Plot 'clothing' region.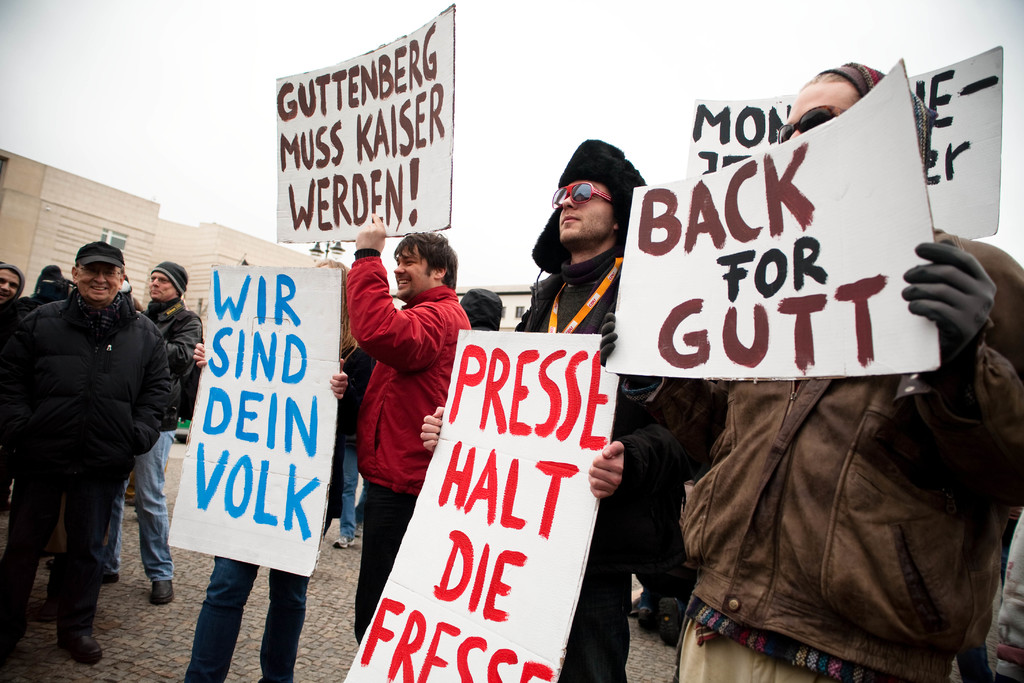
Plotted at rect(642, 240, 1007, 671).
